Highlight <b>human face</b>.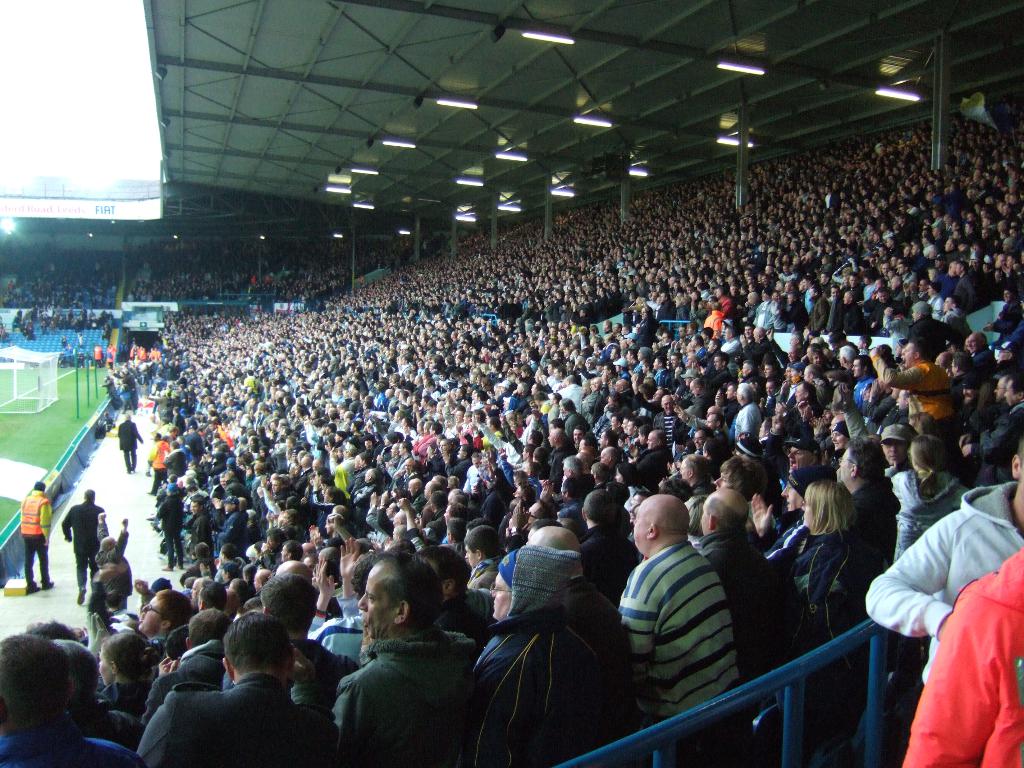
Highlighted region: (x1=488, y1=571, x2=511, y2=620).
